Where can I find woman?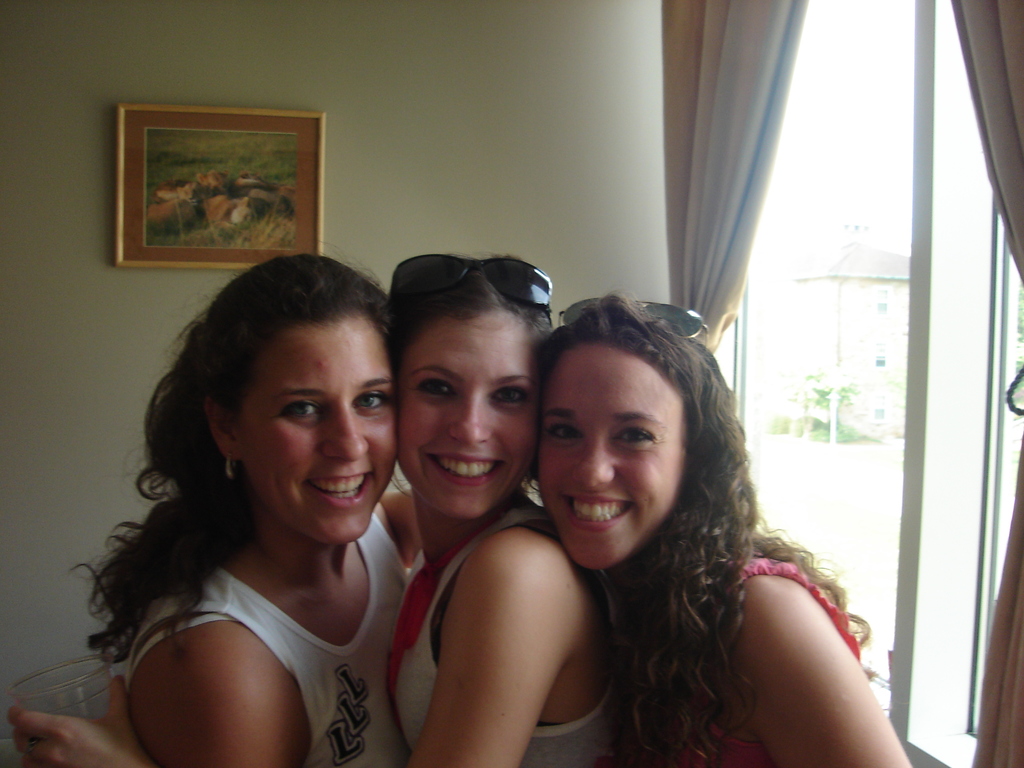
You can find it at [9, 256, 684, 767].
